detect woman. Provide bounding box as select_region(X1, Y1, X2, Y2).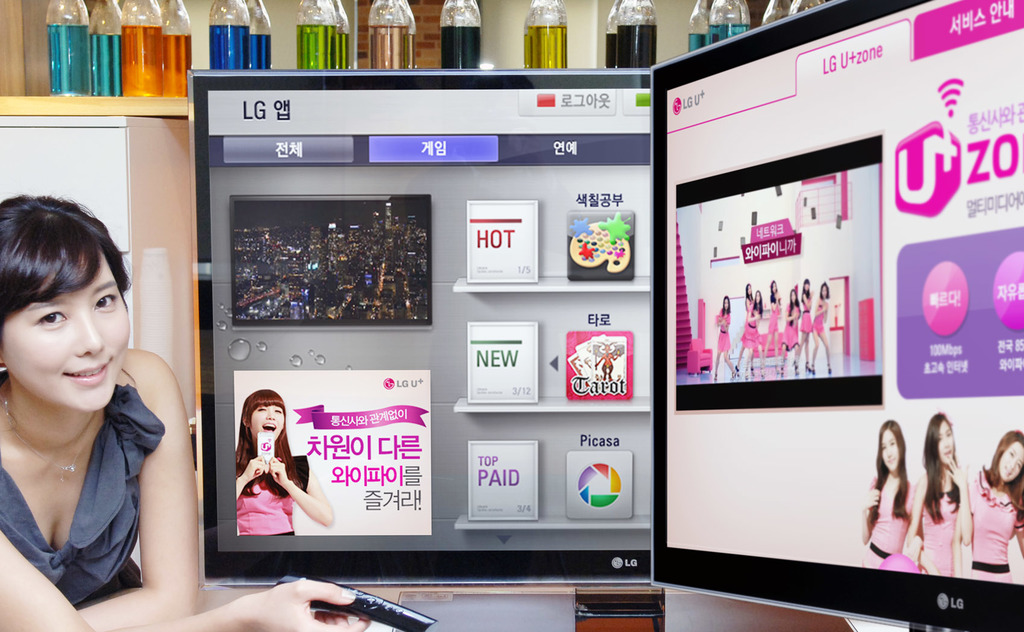
select_region(970, 426, 1022, 586).
